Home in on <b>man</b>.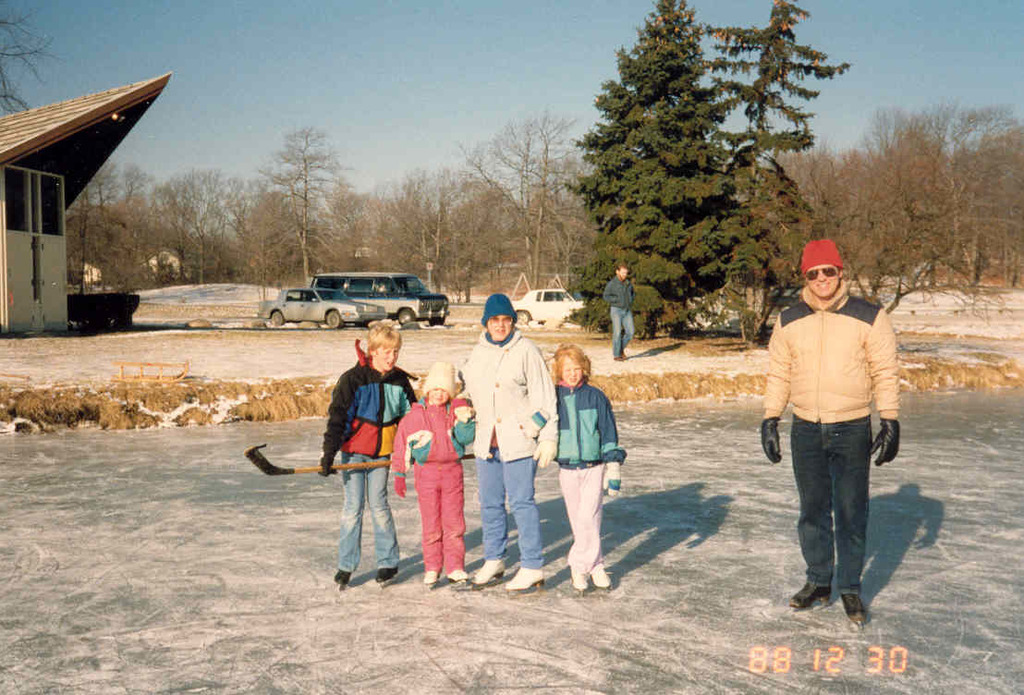
Homed in at <region>596, 262, 639, 363</region>.
